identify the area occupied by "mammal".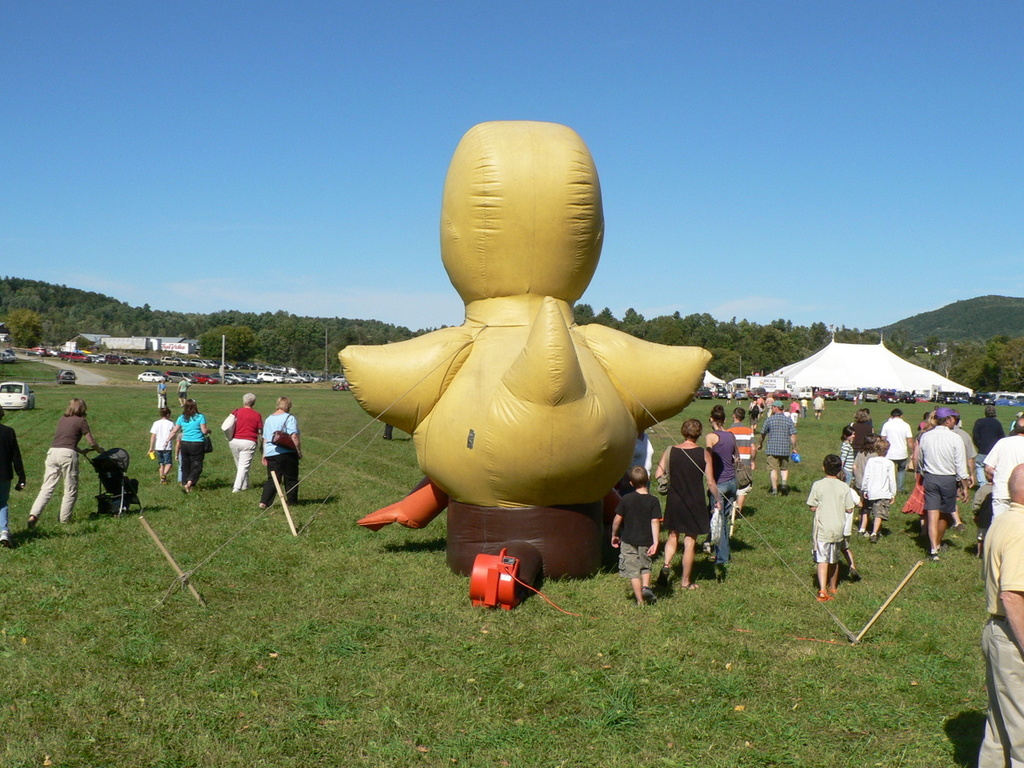
Area: 658 419 724 592.
